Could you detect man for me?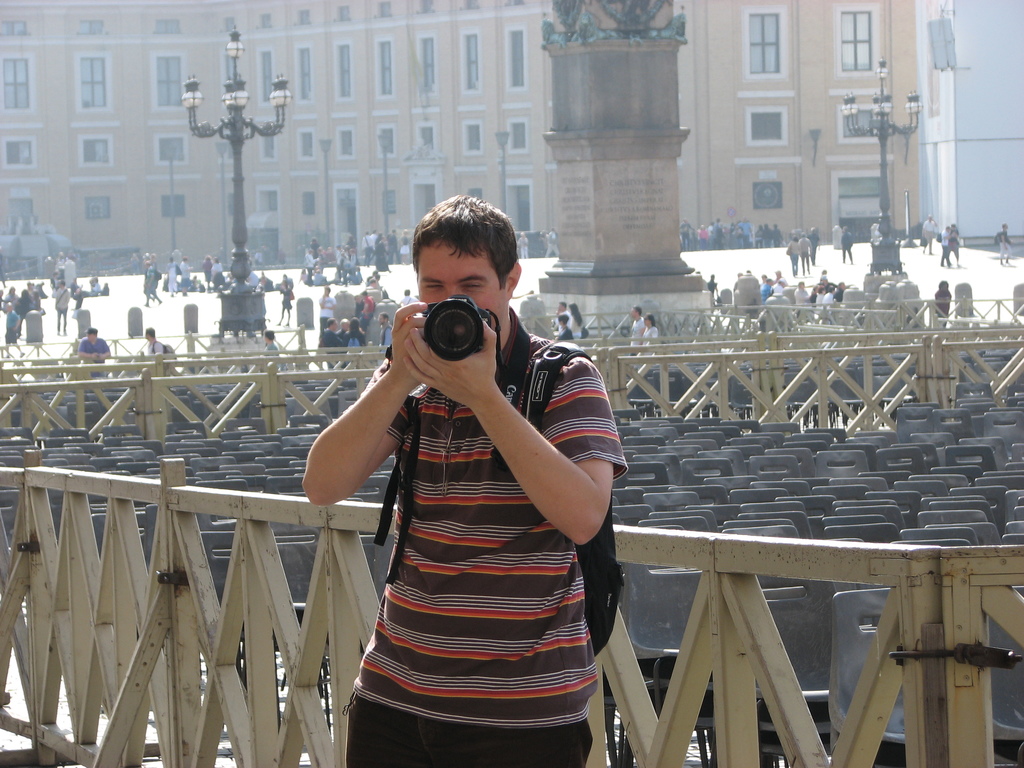
Detection result: BBox(294, 198, 634, 757).
